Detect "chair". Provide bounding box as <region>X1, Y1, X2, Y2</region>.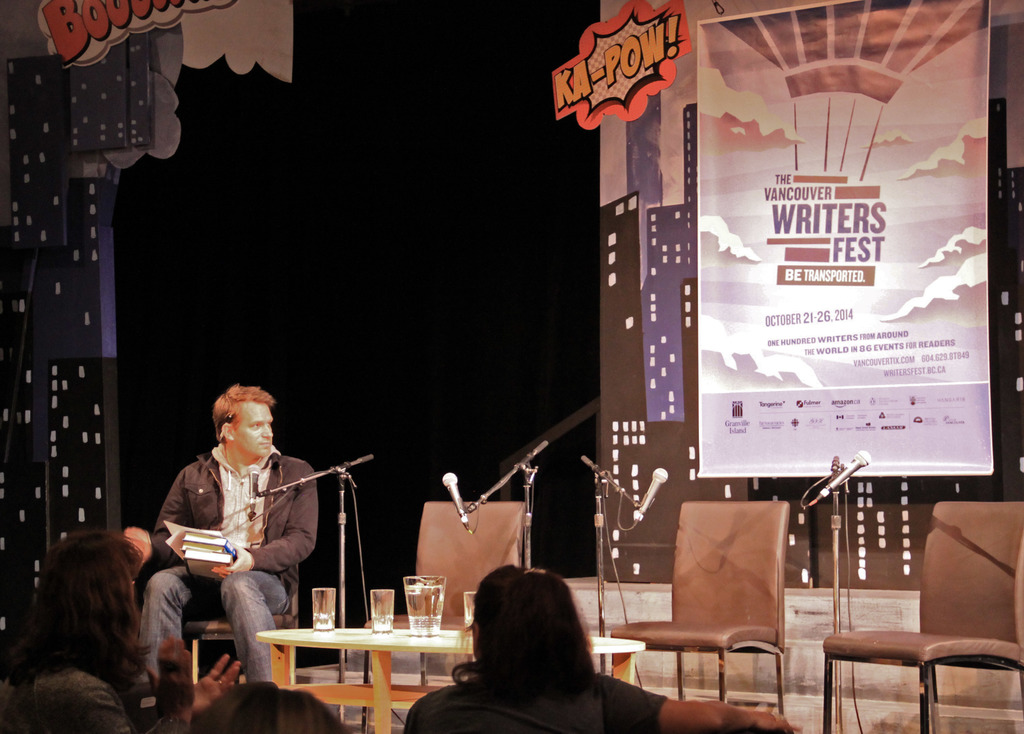
<region>357, 498, 527, 733</region>.
